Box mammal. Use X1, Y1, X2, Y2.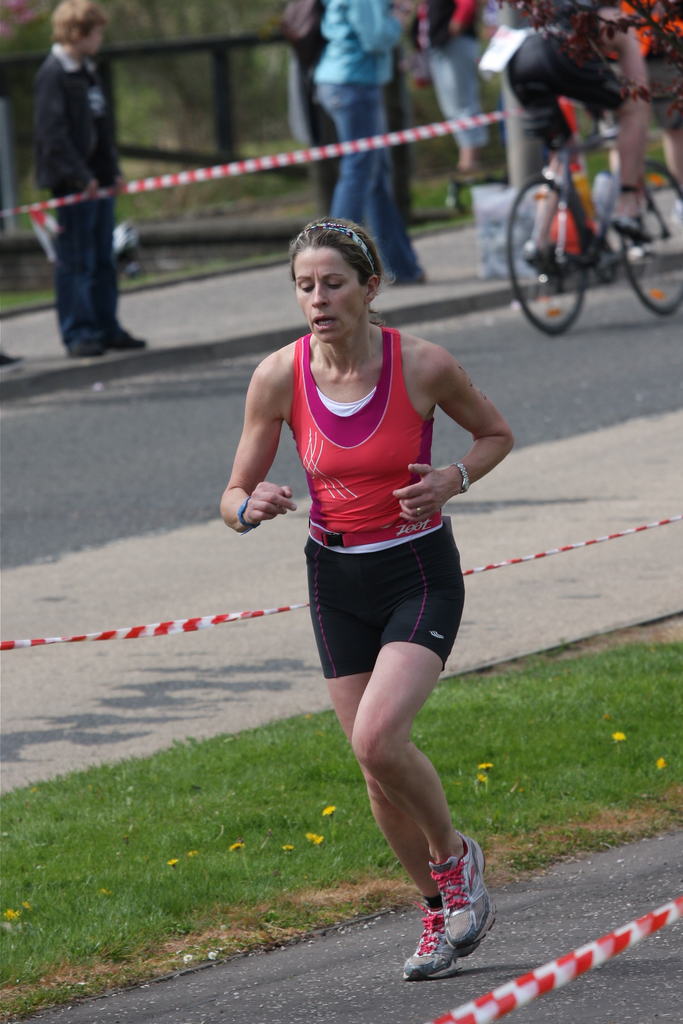
654, 0, 682, 213.
